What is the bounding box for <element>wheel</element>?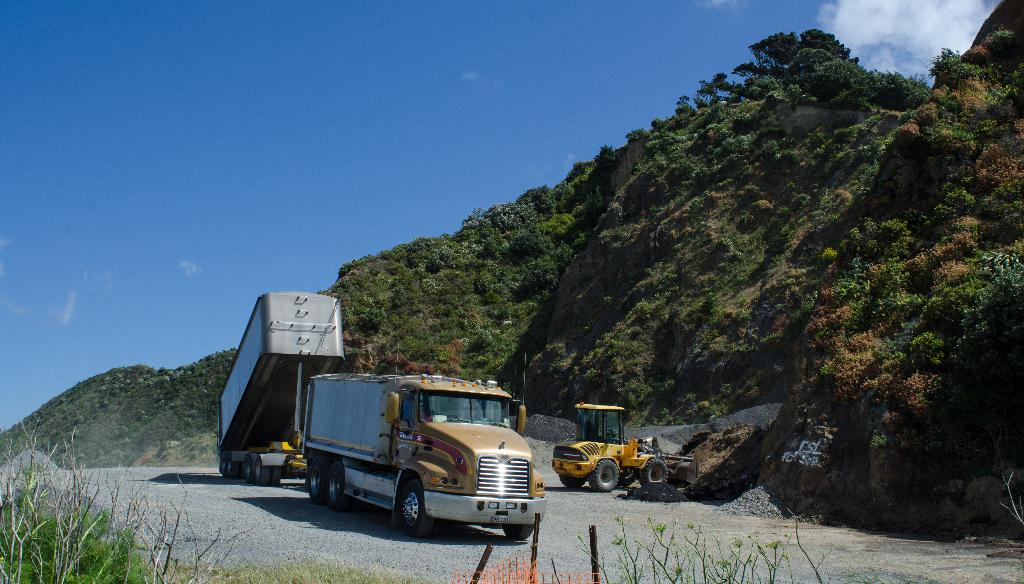
bbox=[560, 474, 582, 490].
